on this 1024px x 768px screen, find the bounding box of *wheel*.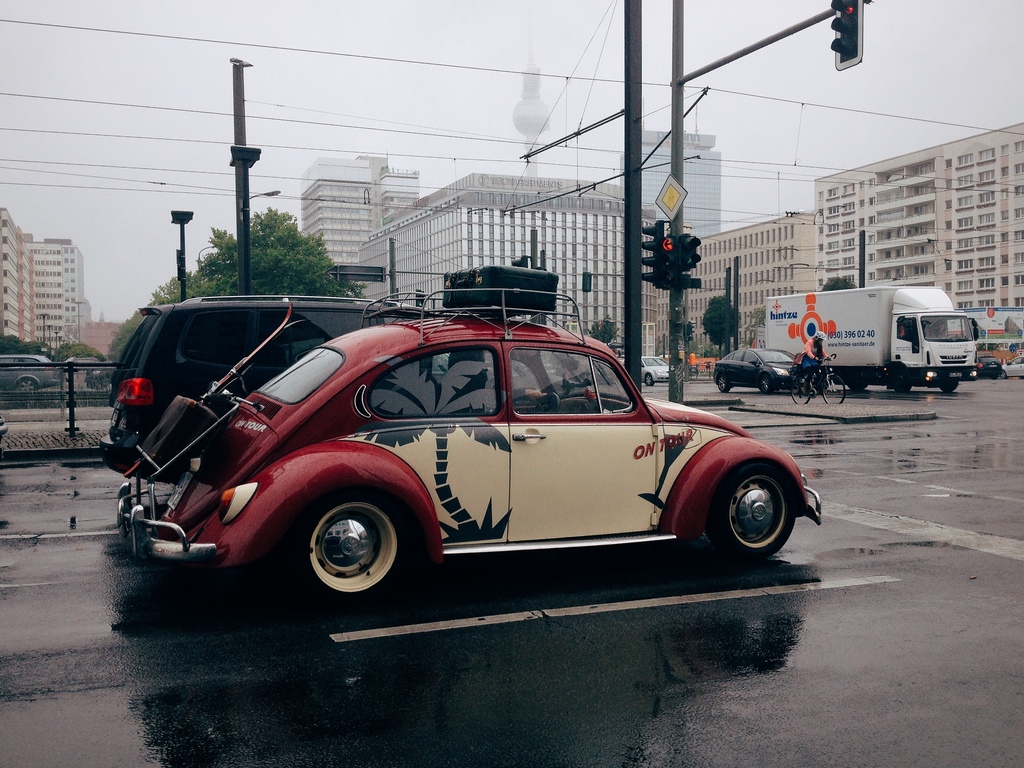
Bounding box: l=892, t=366, r=915, b=396.
